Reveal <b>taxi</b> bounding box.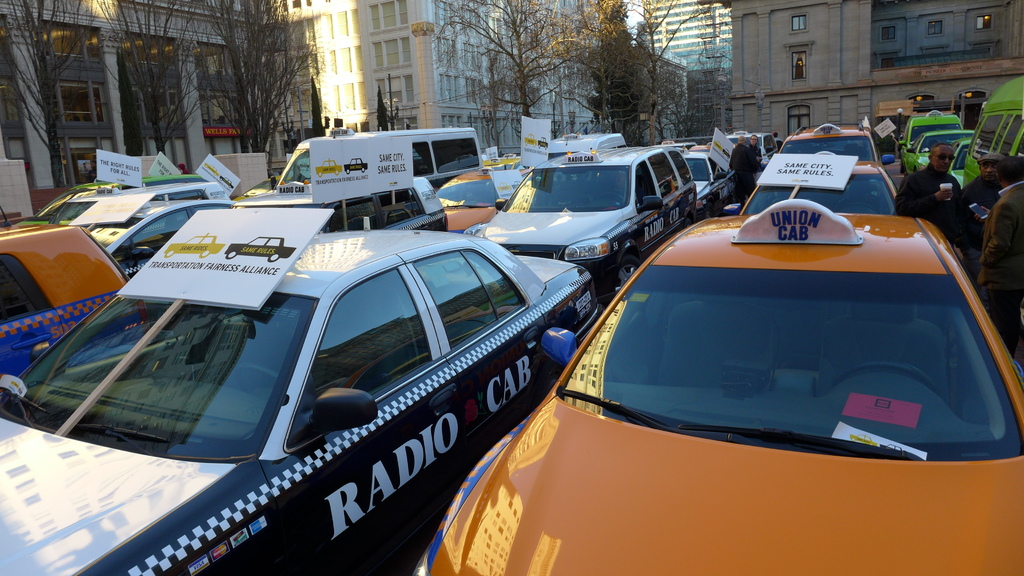
Revealed: {"left": 345, "top": 155, "right": 367, "bottom": 177}.
